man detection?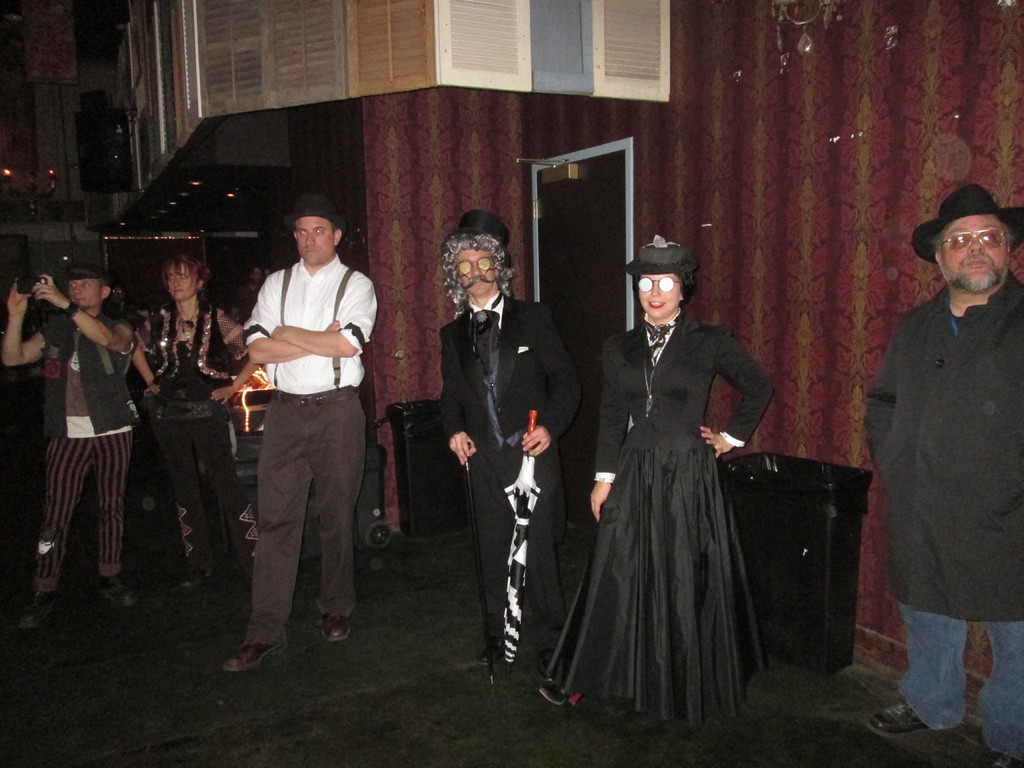
l=440, t=208, r=582, b=684
